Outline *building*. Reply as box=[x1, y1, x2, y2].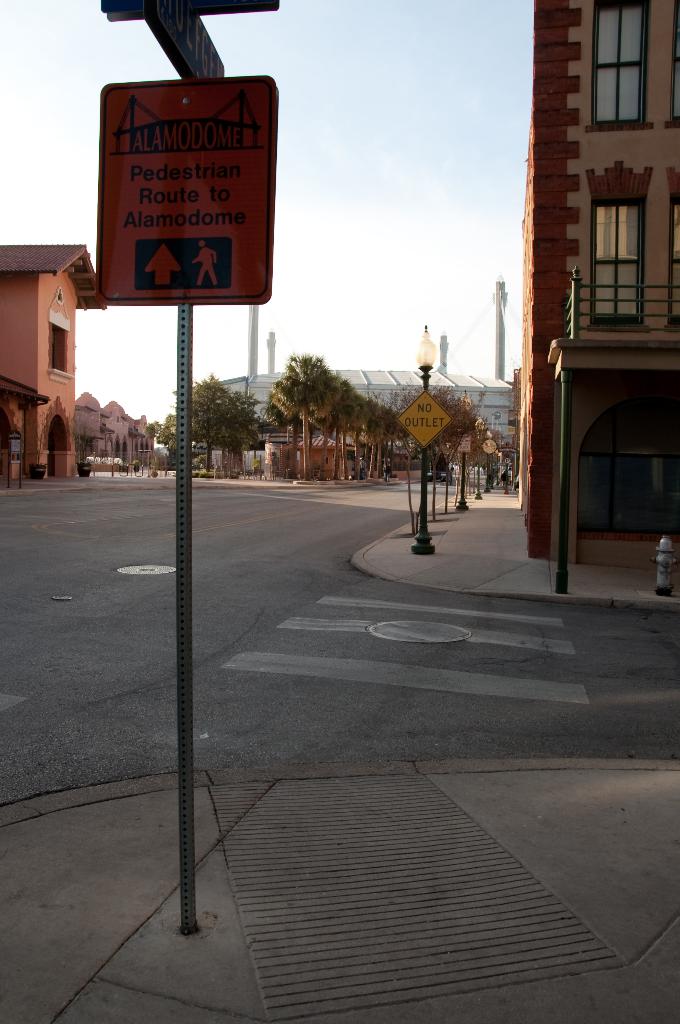
box=[79, 376, 168, 476].
